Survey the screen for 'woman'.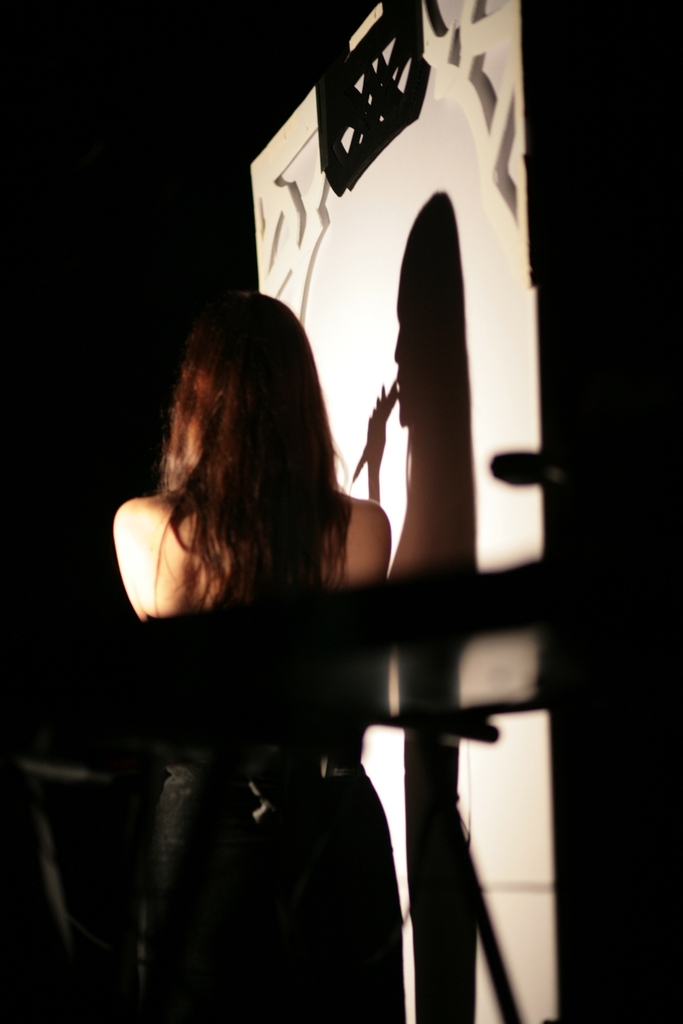
Survey found: pyautogui.locateOnScreen(111, 284, 393, 1023).
